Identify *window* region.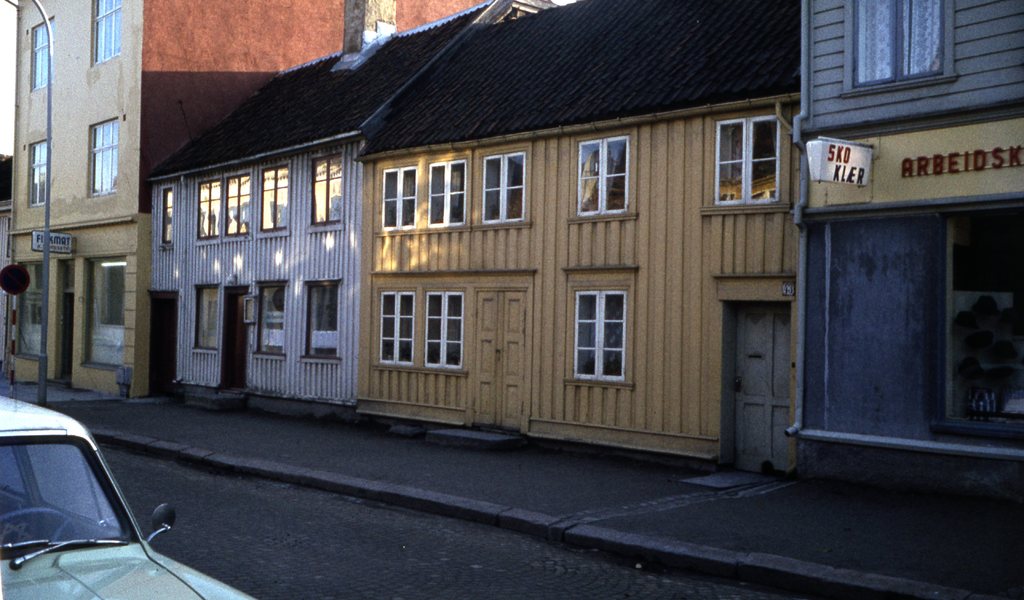
Region: locate(374, 293, 414, 368).
